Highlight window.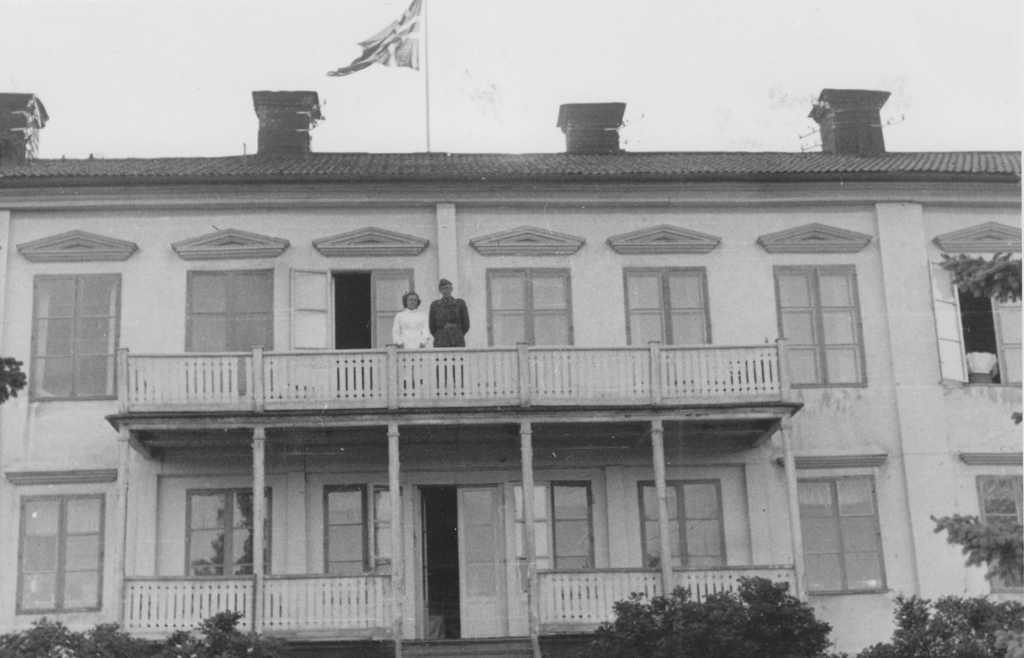
Highlighted region: bbox=(294, 265, 410, 348).
